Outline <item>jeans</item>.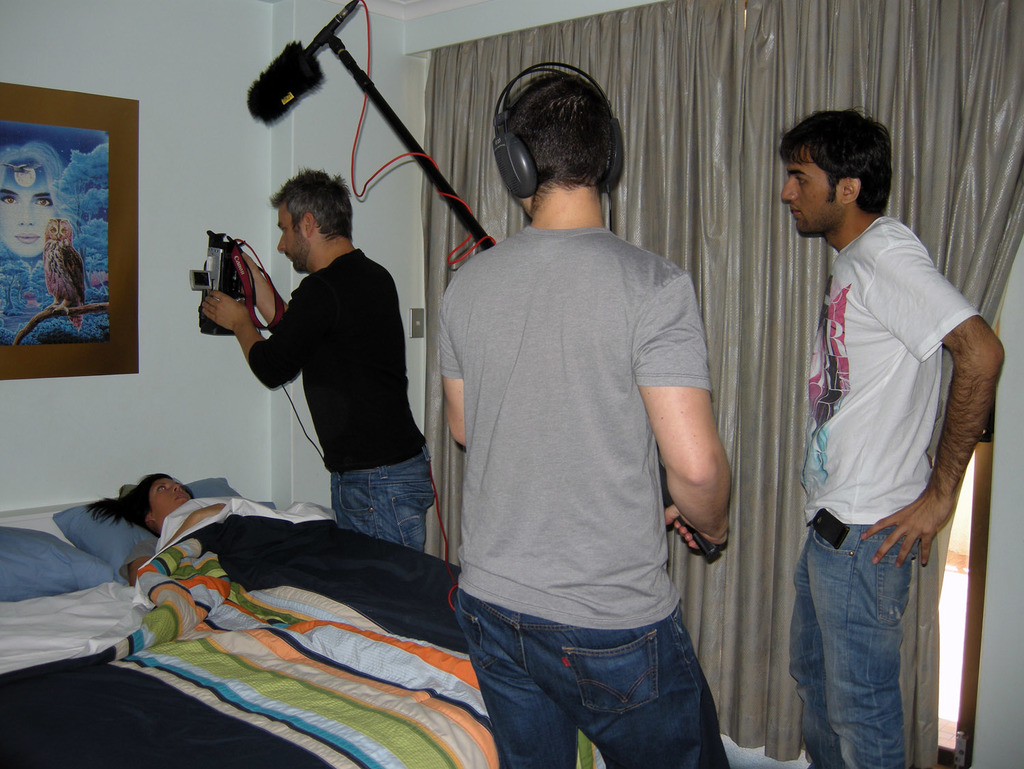
Outline: locate(332, 452, 431, 554).
